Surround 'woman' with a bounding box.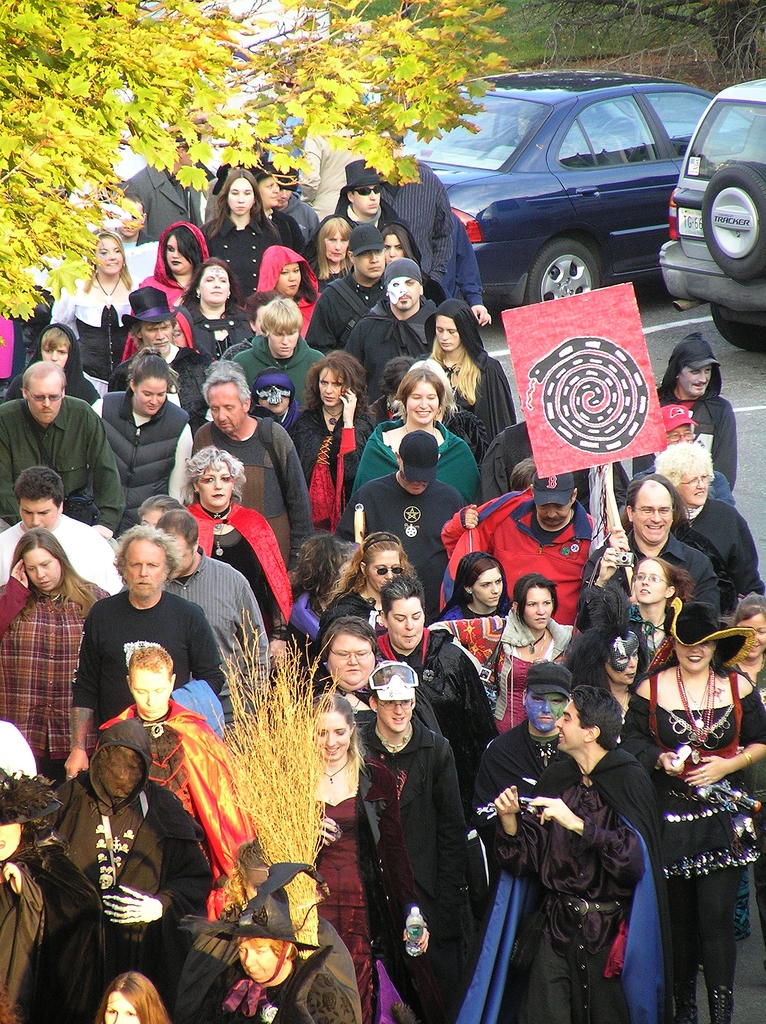
left=120, top=218, right=211, bottom=361.
